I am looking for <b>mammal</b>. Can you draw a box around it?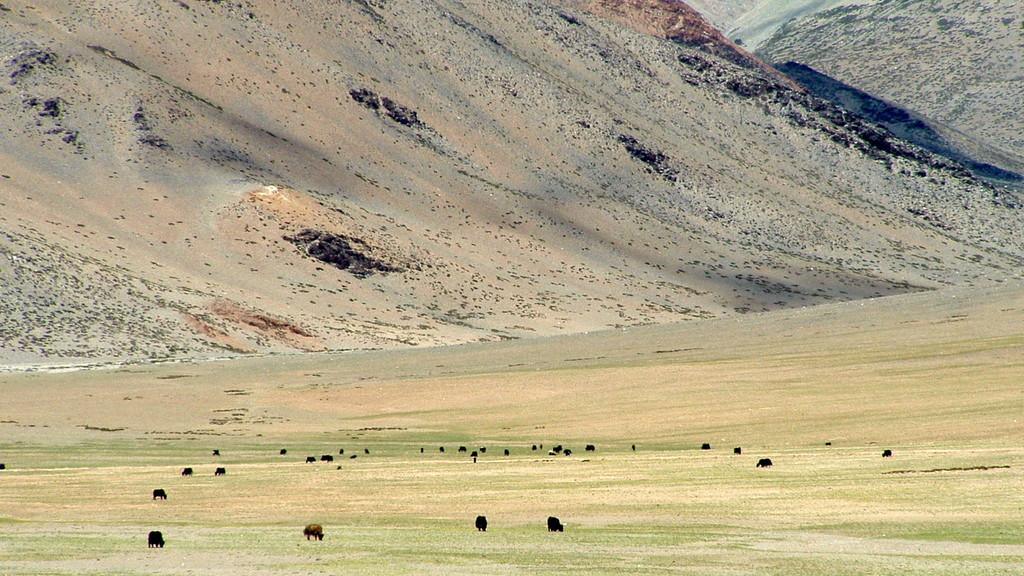
Sure, the bounding box is 147/531/164/550.
